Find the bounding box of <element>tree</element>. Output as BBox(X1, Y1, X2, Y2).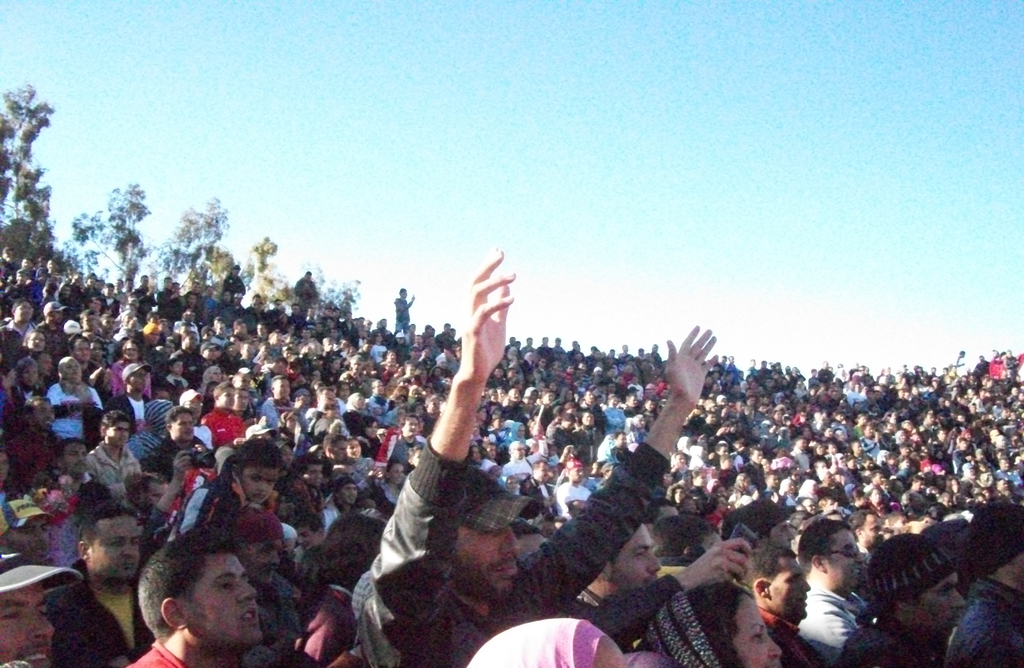
BBox(140, 195, 235, 296).
